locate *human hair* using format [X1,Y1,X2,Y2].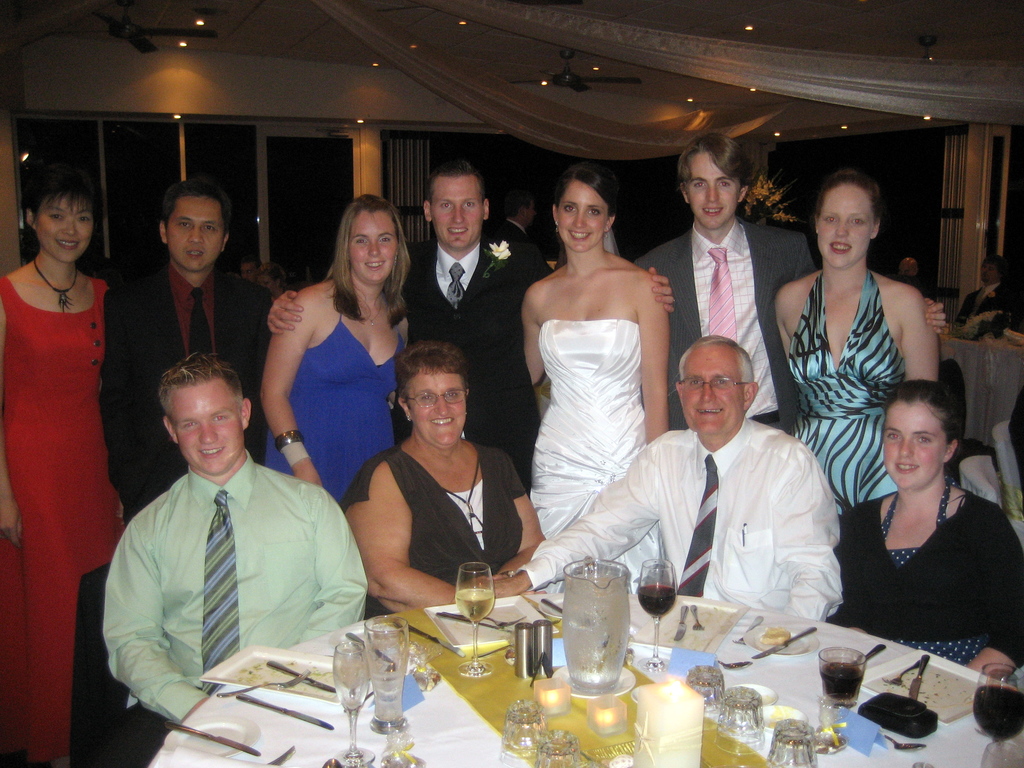
[813,166,883,231].
